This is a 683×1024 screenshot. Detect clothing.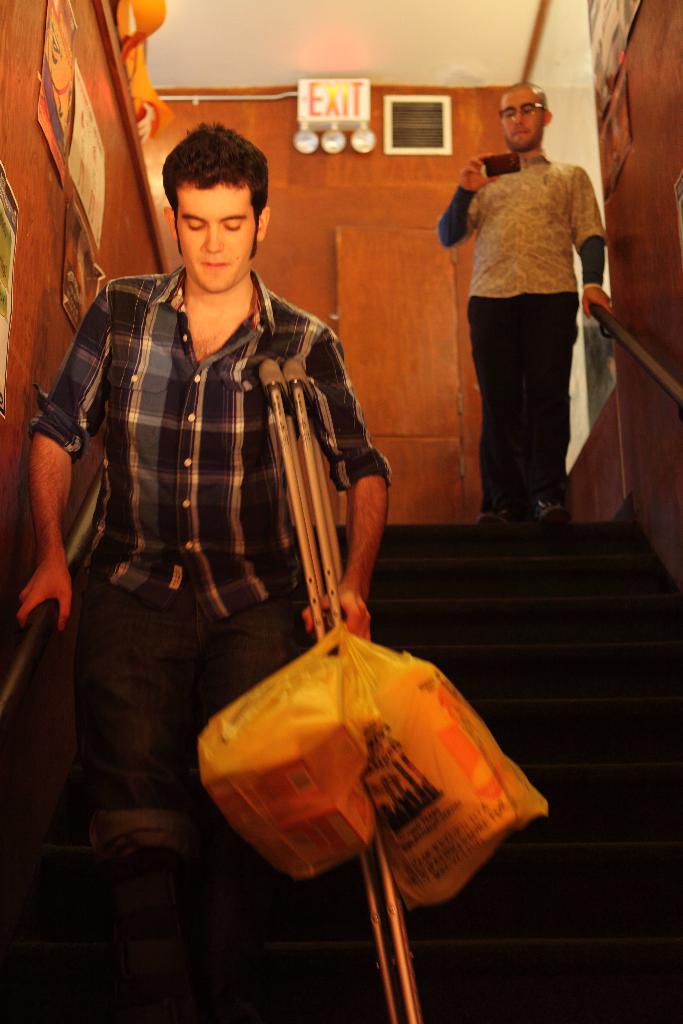
rect(43, 204, 386, 837).
